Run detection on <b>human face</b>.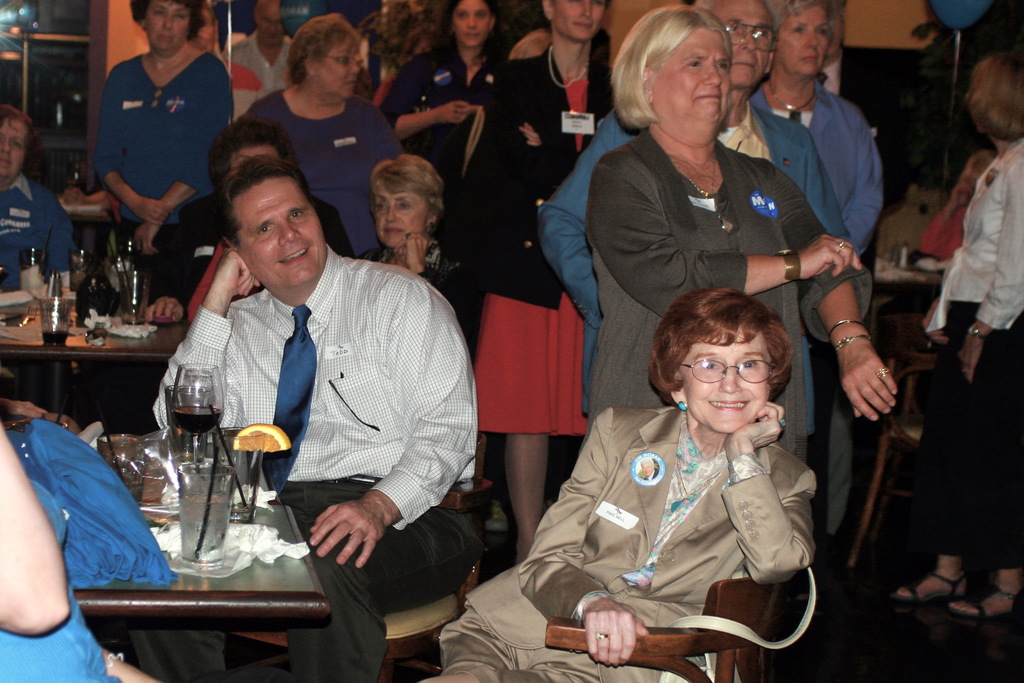
Result: locate(375, 179, 422, 245).
